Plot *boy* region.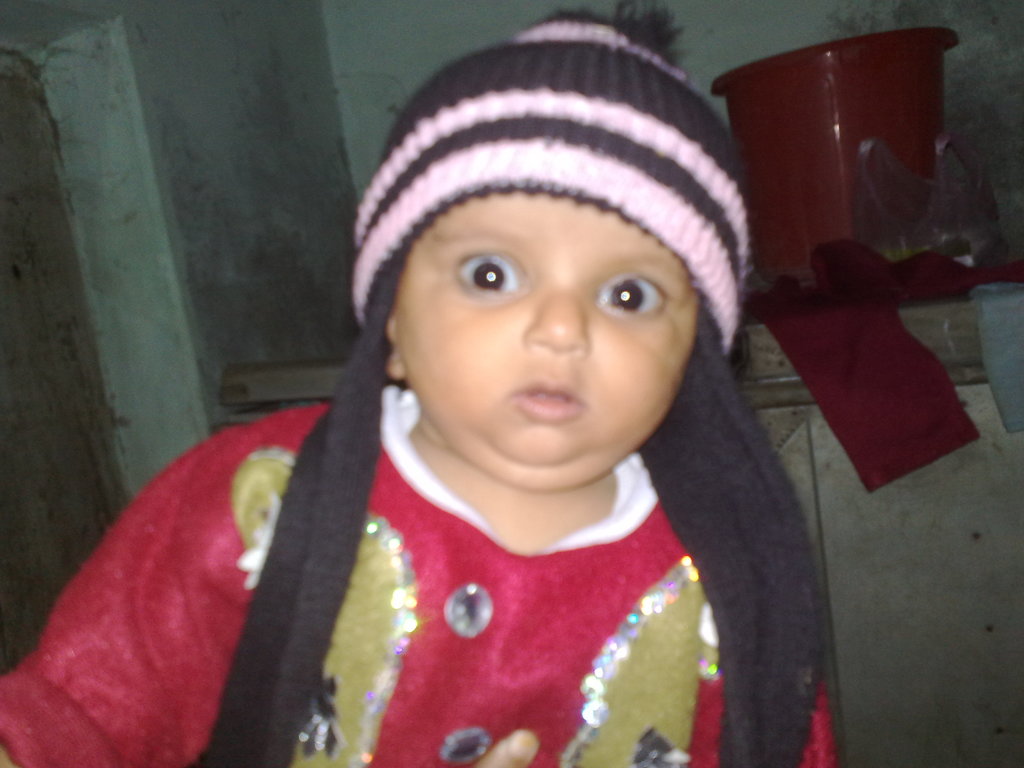
Plotted at BBox(0, 3, 836, 767).
